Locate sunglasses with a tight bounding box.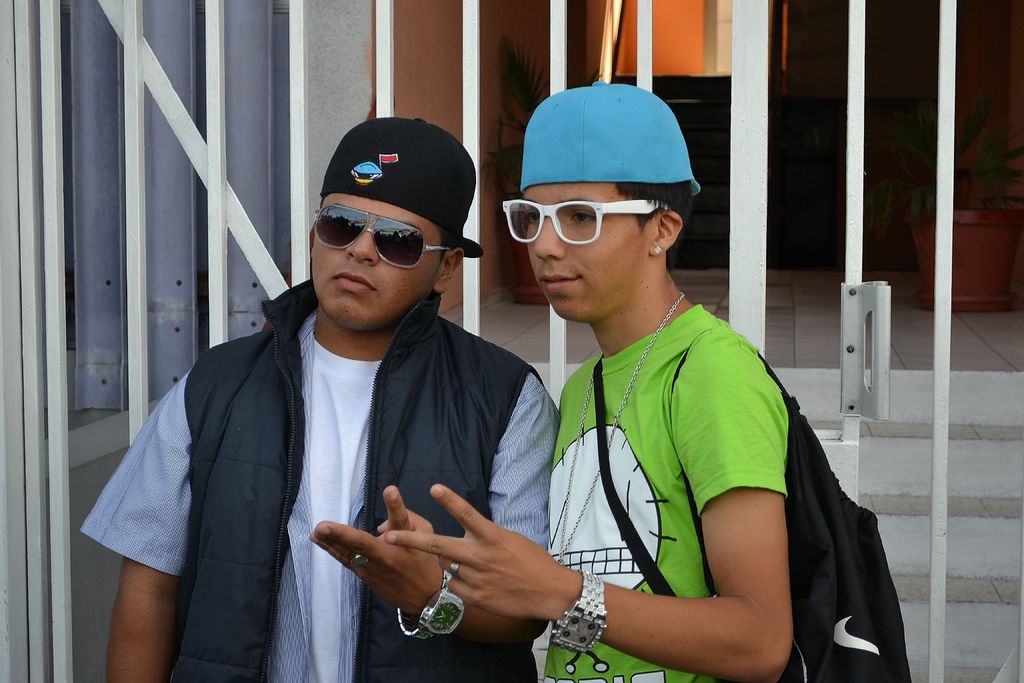
500/199/678/247.
